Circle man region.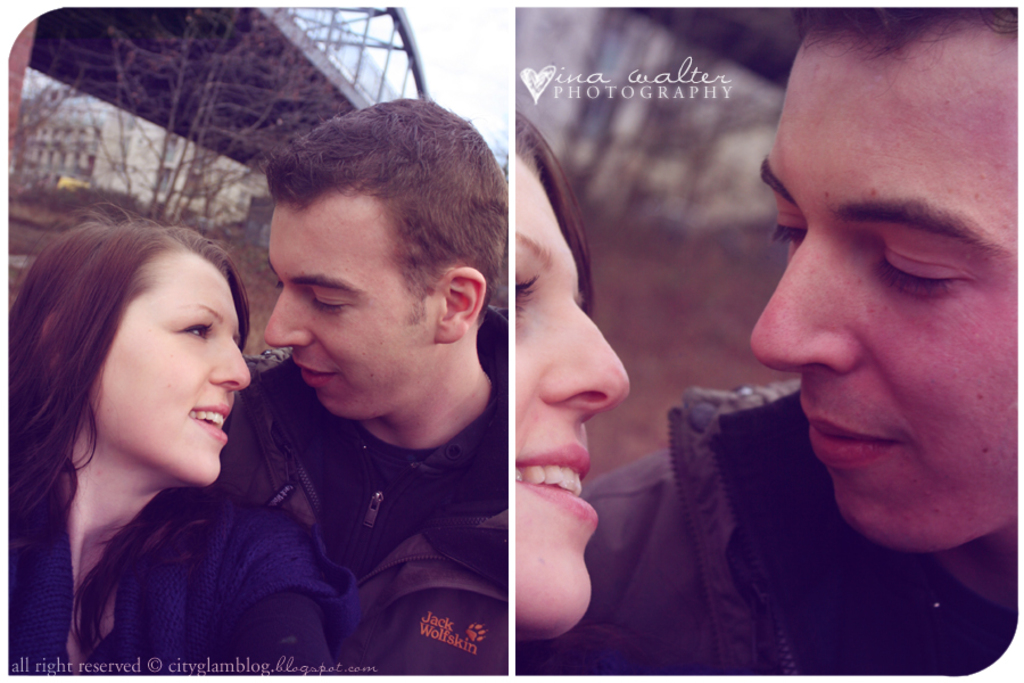
Region: crop(517, 0, 1014, 682).
